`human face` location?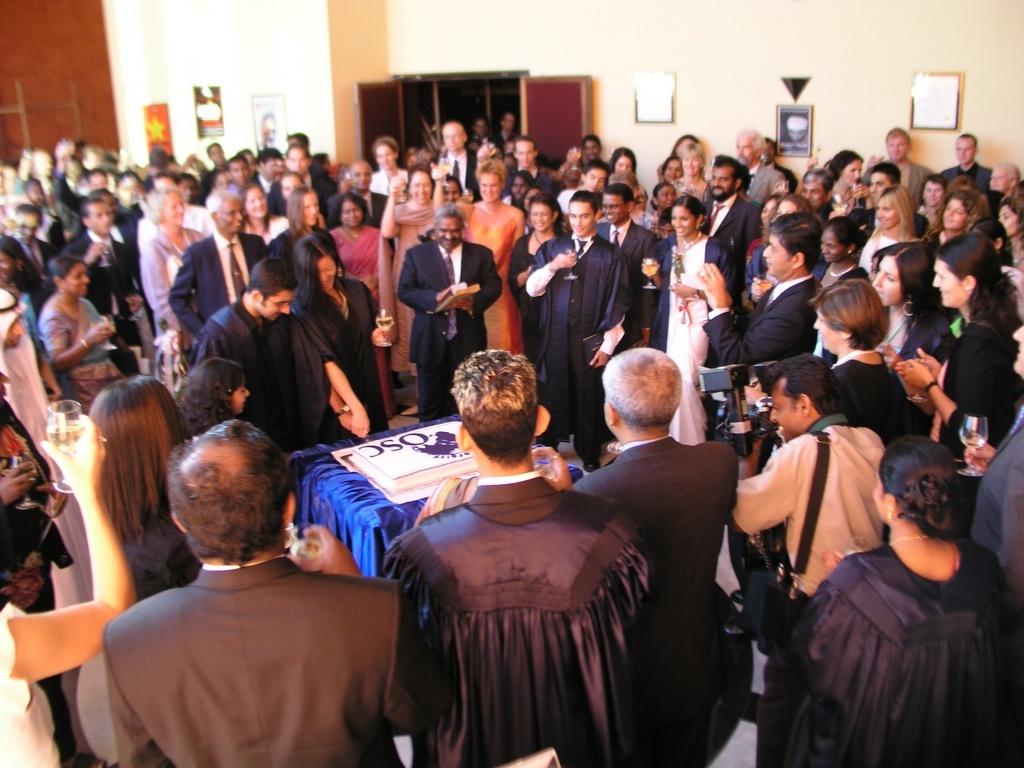
[162,192,184,224]
